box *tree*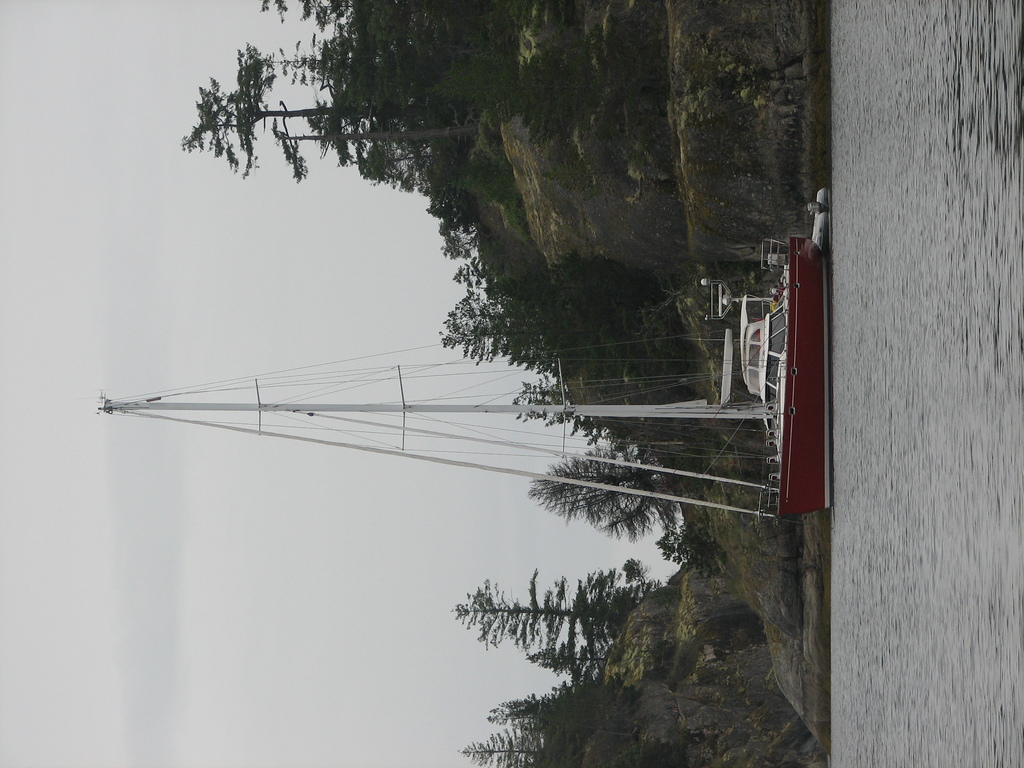
x1=526 y1=443 x2=677 y2=545
